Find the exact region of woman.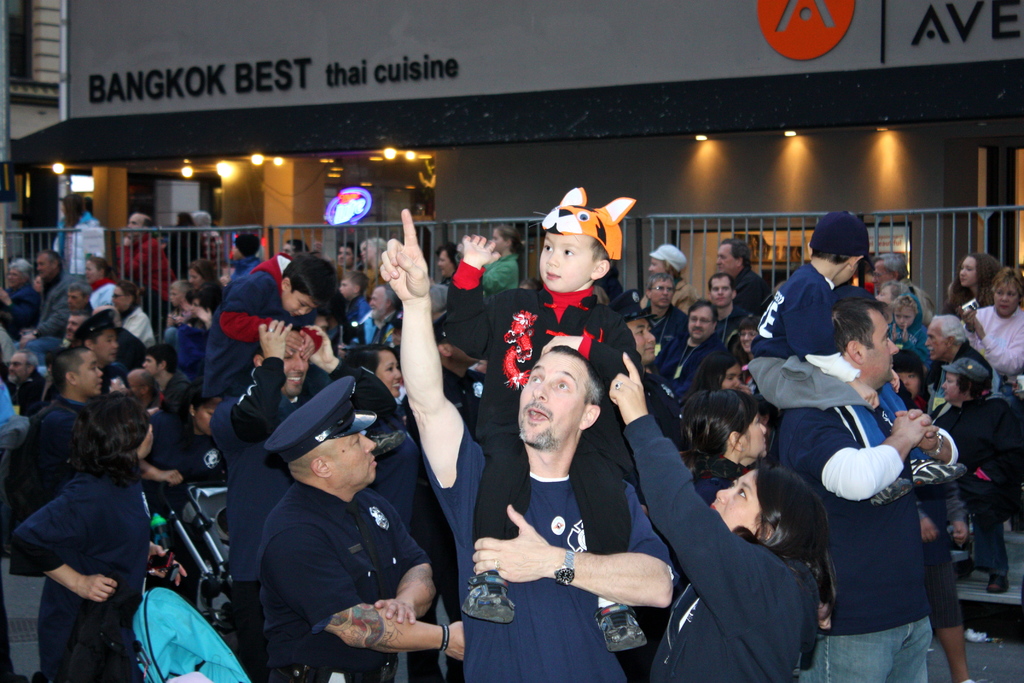
Exact region: x1=19 y1=360 x2=166 y2=673.
